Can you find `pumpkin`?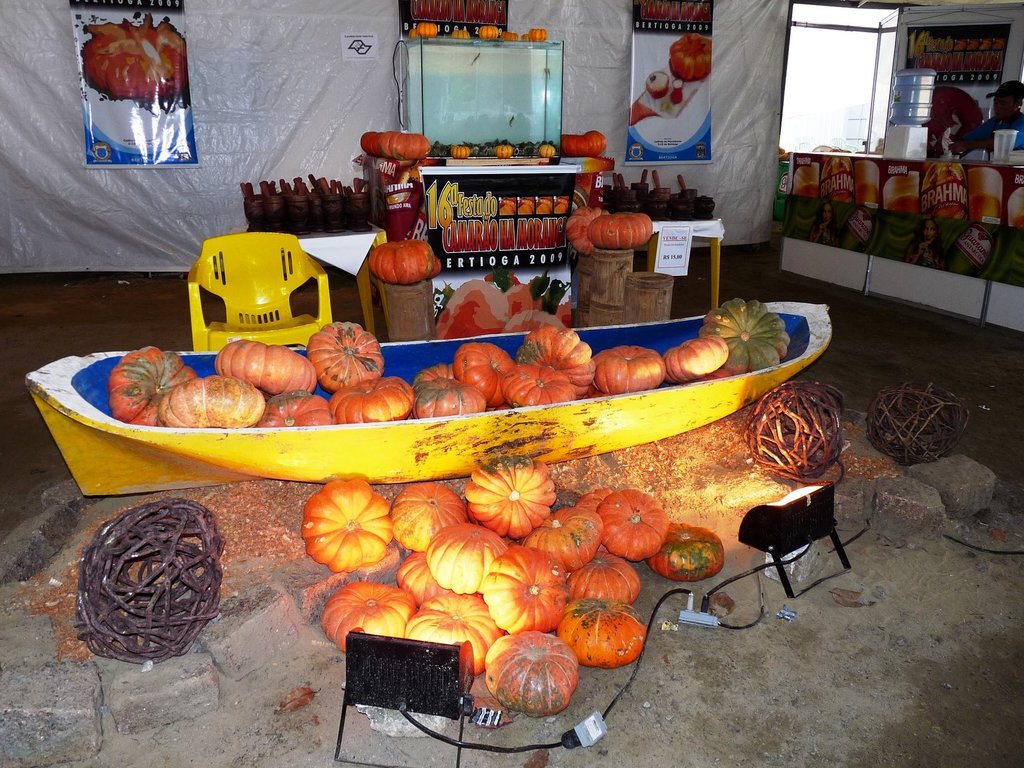
Yes, bounding box: x1=669, y1=33, x2=711, y2=81.
